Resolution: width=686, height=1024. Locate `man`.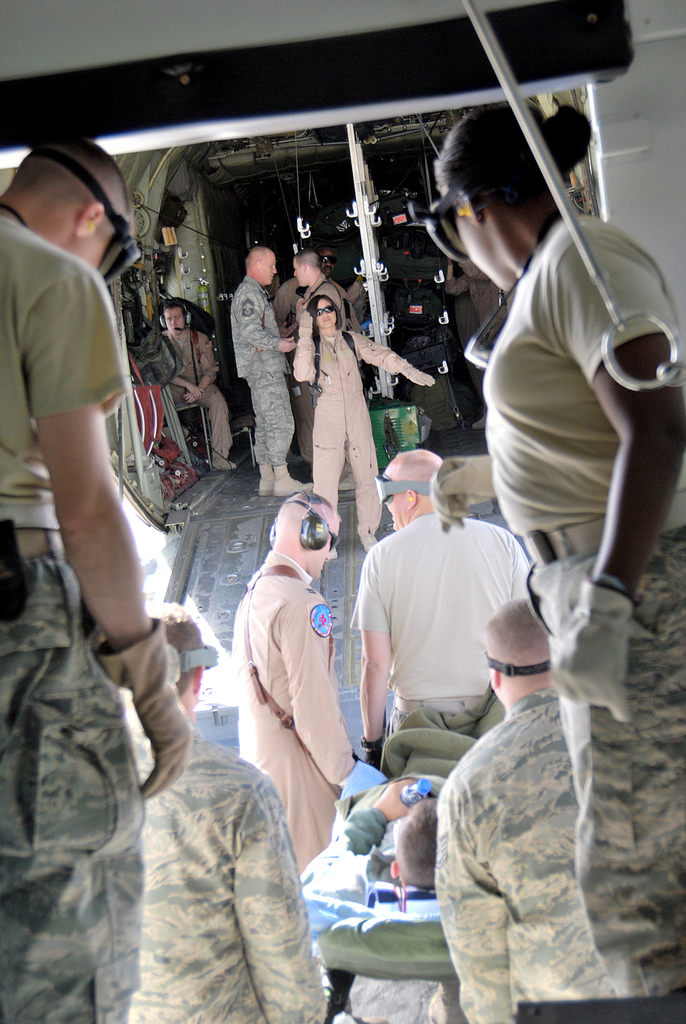
bbox=(117, 598, 331, 1023).
